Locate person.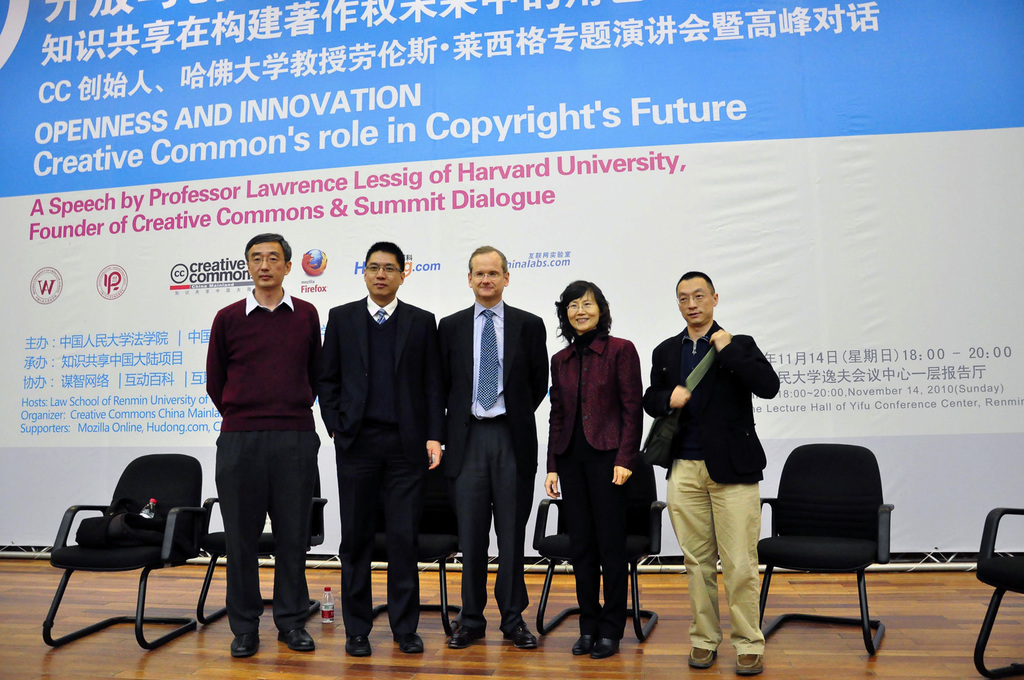
Bounding box: (x1=182, y1=236, x2=312, y2=665).
